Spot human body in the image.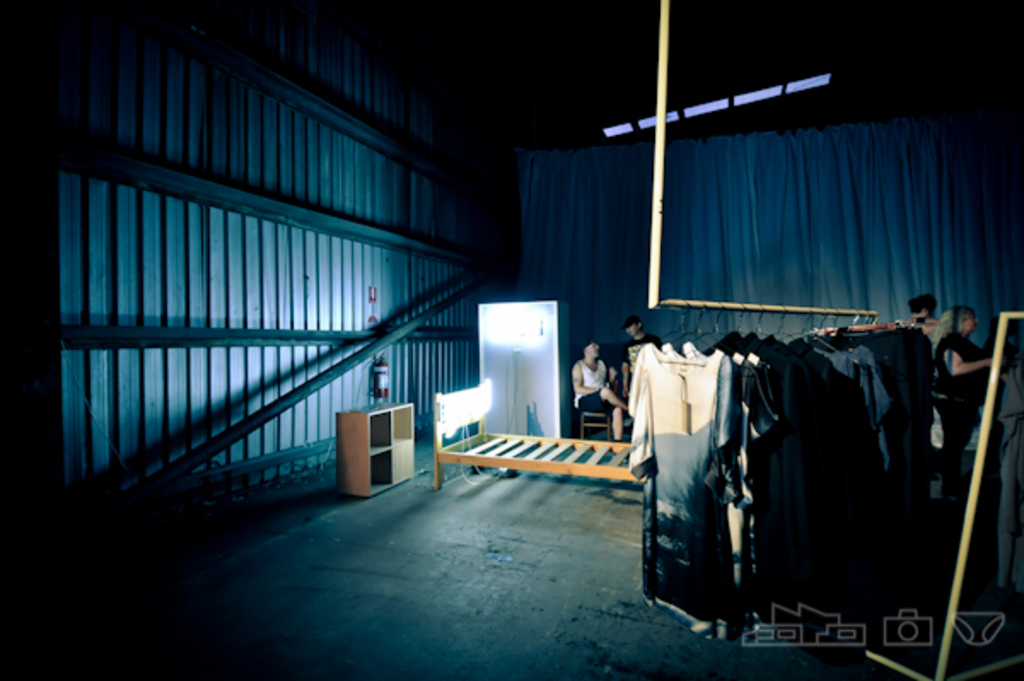
human body found at x1=621 y1=311 x2=655 y2=396.
